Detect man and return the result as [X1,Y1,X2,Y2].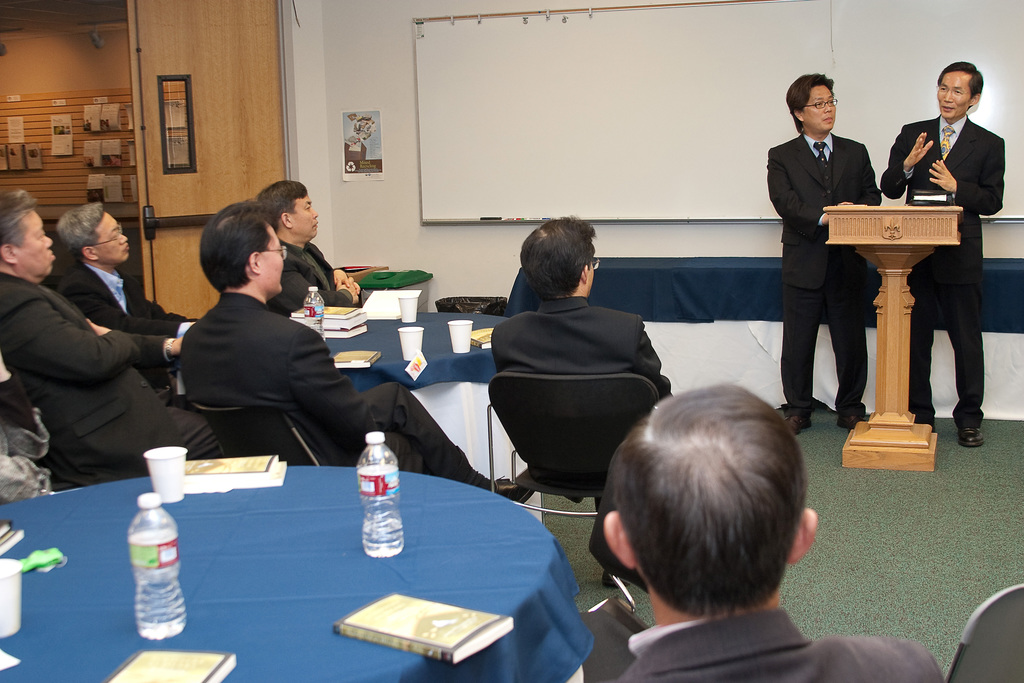
[879,60,1009,449].
